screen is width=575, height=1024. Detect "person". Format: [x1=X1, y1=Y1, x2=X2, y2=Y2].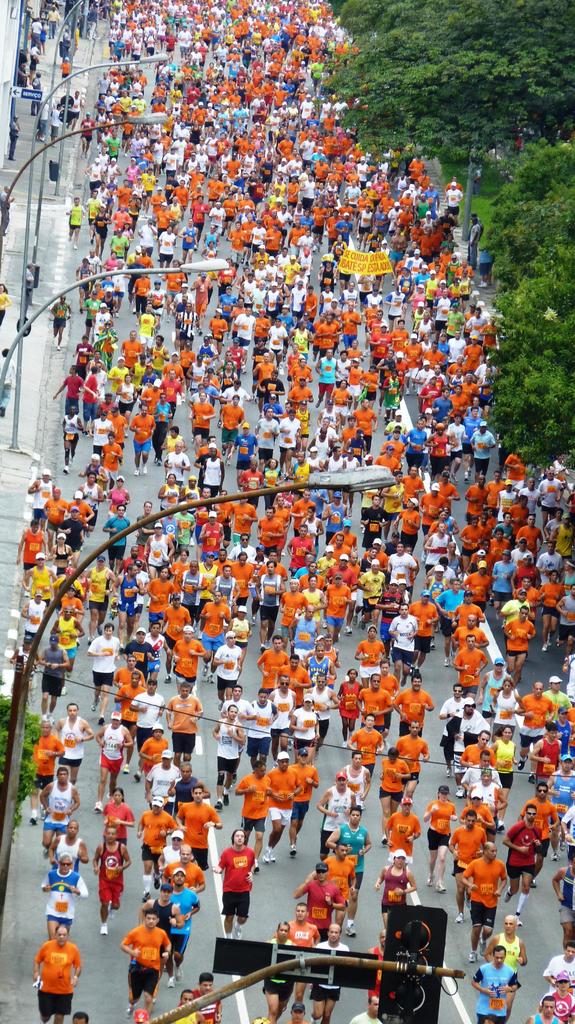
[x1=458, y1=838, x2=507, y2=972].
